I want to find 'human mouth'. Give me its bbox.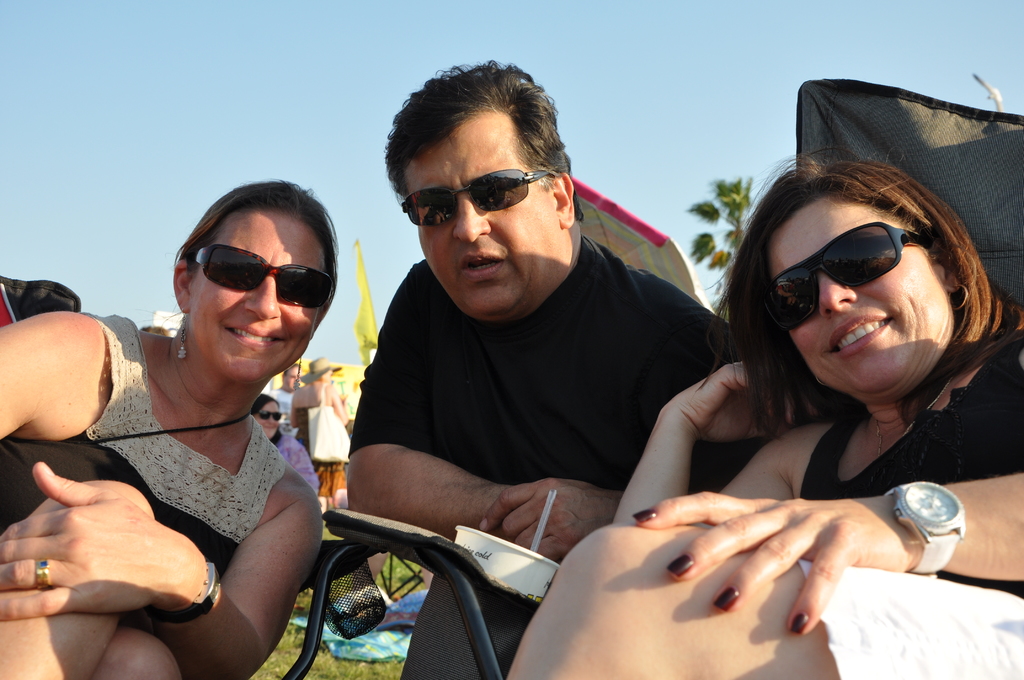
{"x1": 220, "y1": 318, "x2": 283, "y2": 350}.
